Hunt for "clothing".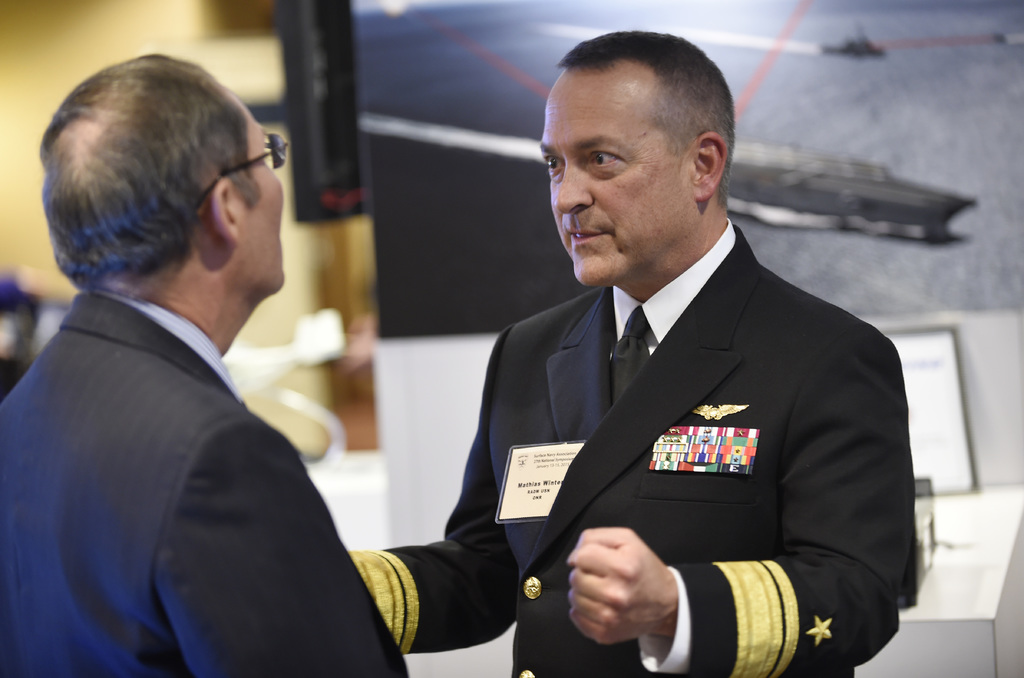
Hunted down at crop(343, 225, 922, 668).
